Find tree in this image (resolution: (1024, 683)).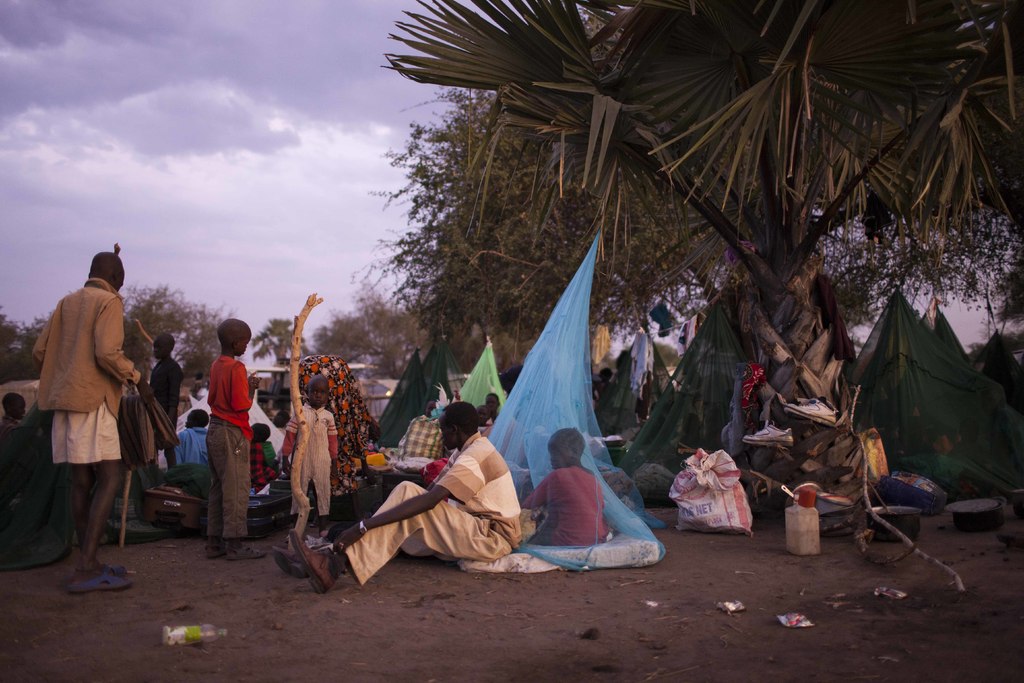
(124, 280, 247, 381).
